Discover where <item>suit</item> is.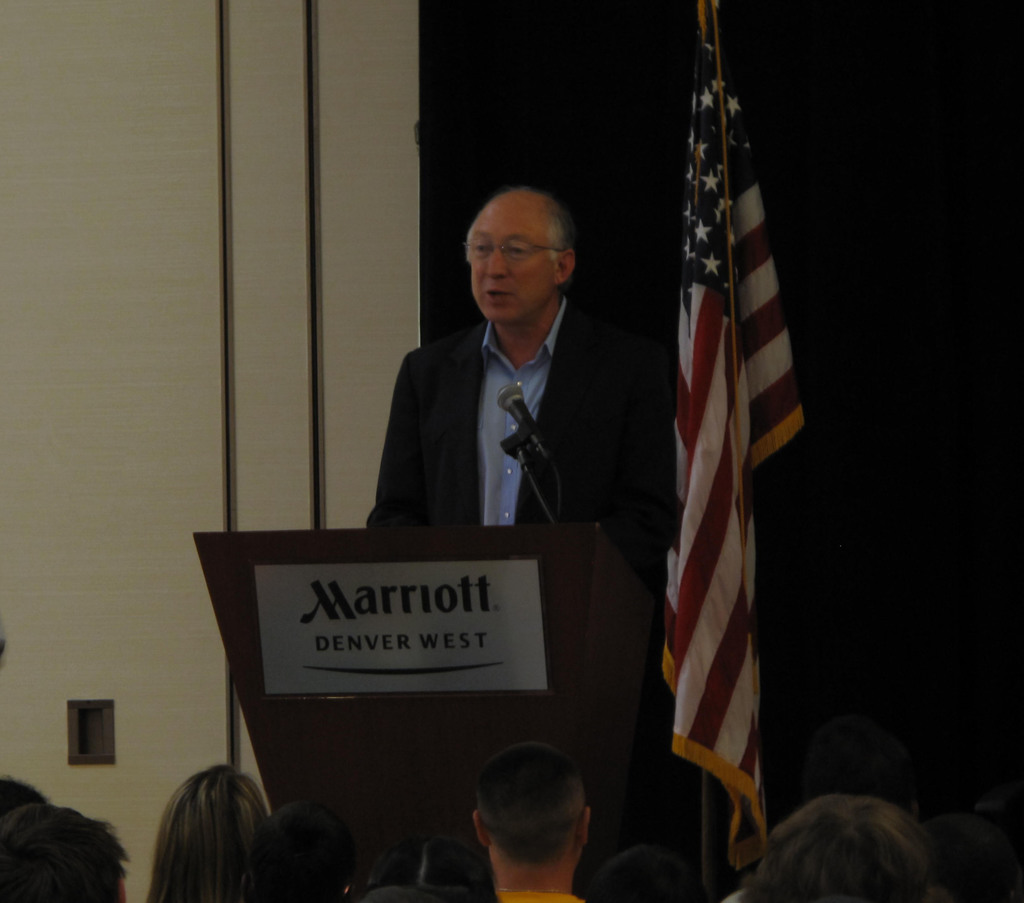
Discovered at l=371, t=245, r=681, b=593.
